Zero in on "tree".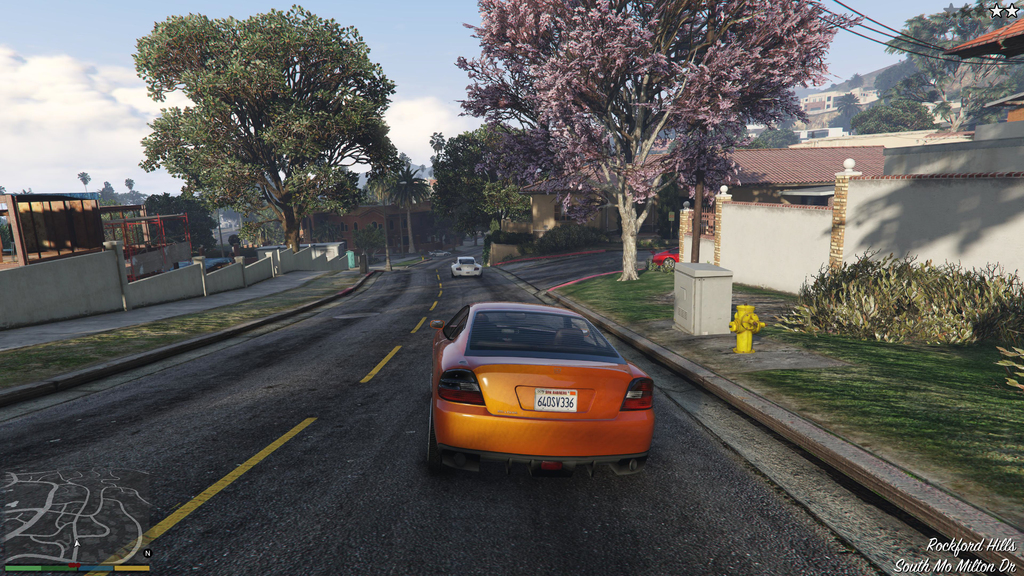
Zeroed in: 101/205/137/255.
